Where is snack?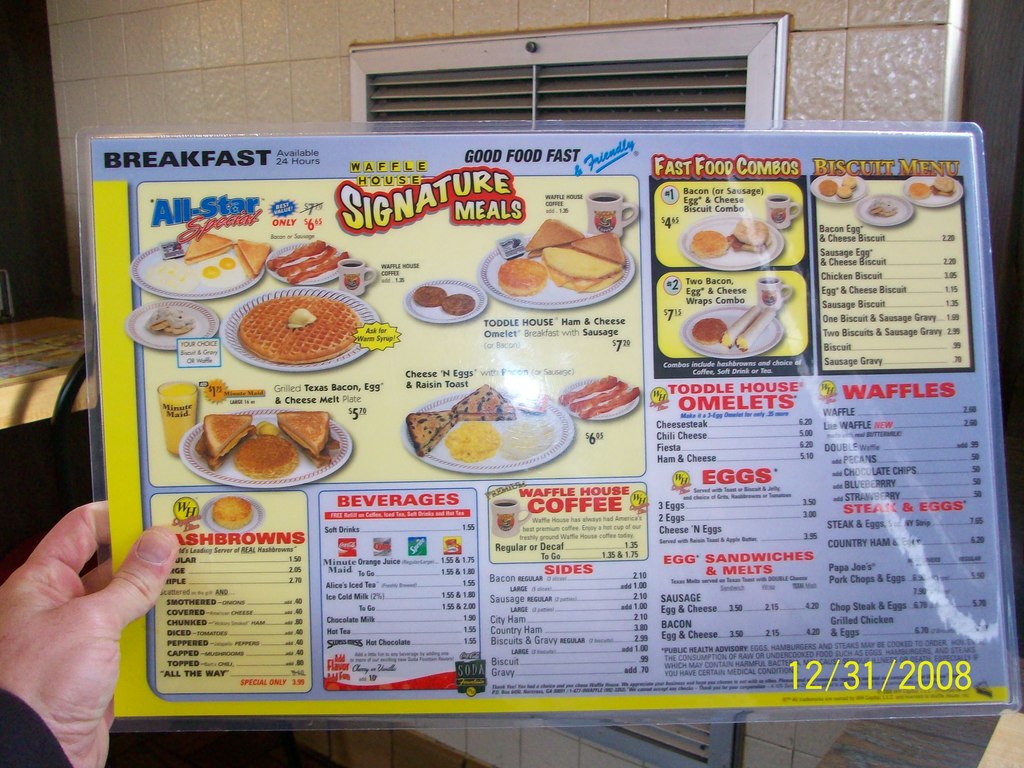
(929,178,956,194).
